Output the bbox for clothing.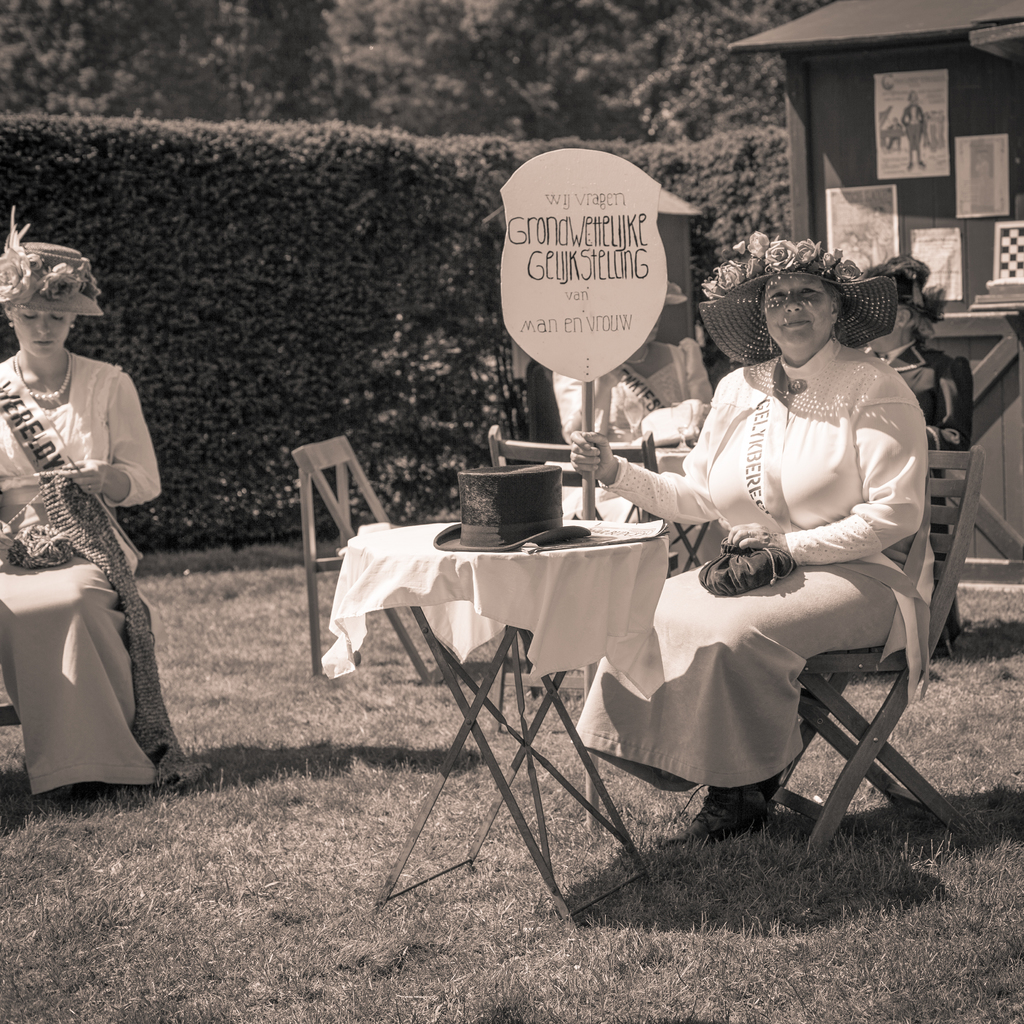
locate(4, 273, 177, 815).
